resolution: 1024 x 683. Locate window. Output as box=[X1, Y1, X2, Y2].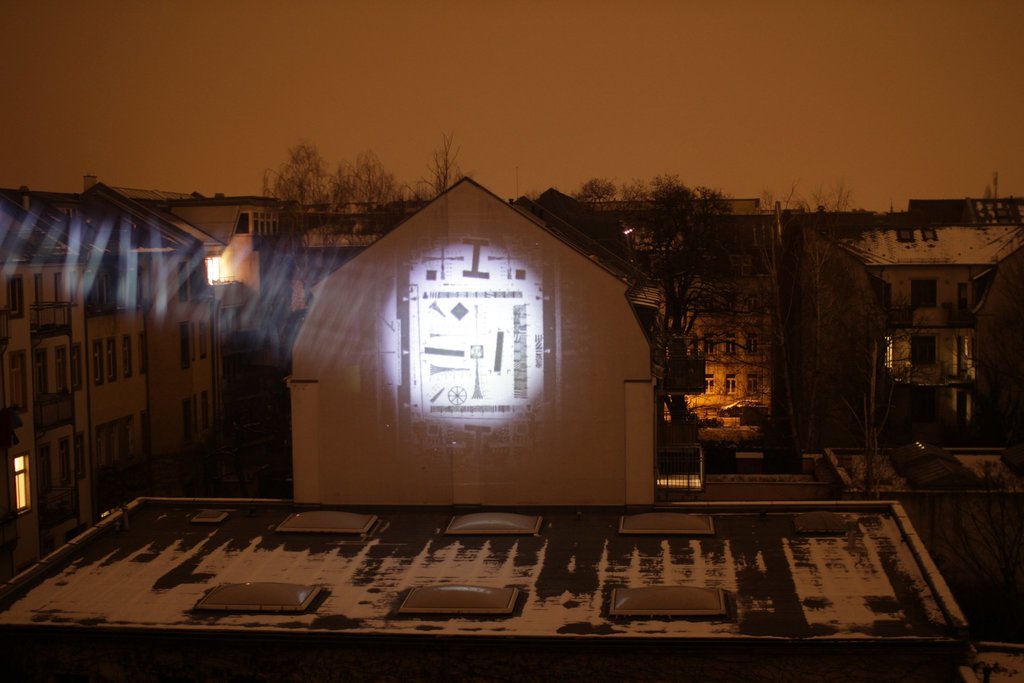
box=[953, 284, 963, 311].
